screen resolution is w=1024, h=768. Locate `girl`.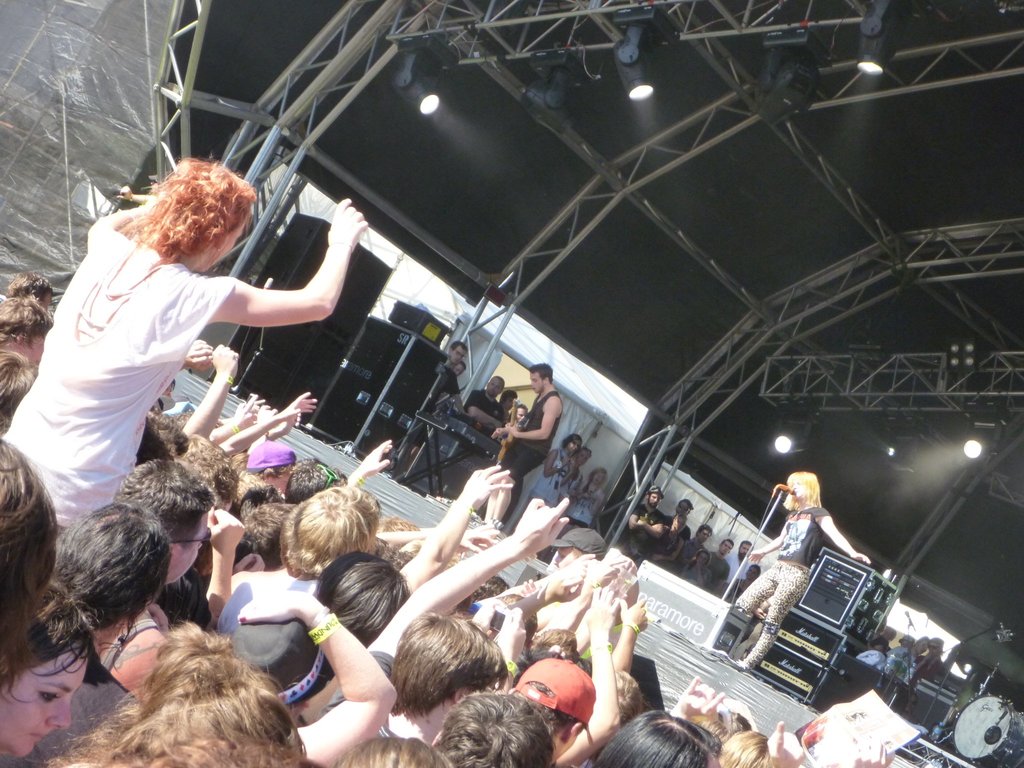
680, 545, 710, 595.
